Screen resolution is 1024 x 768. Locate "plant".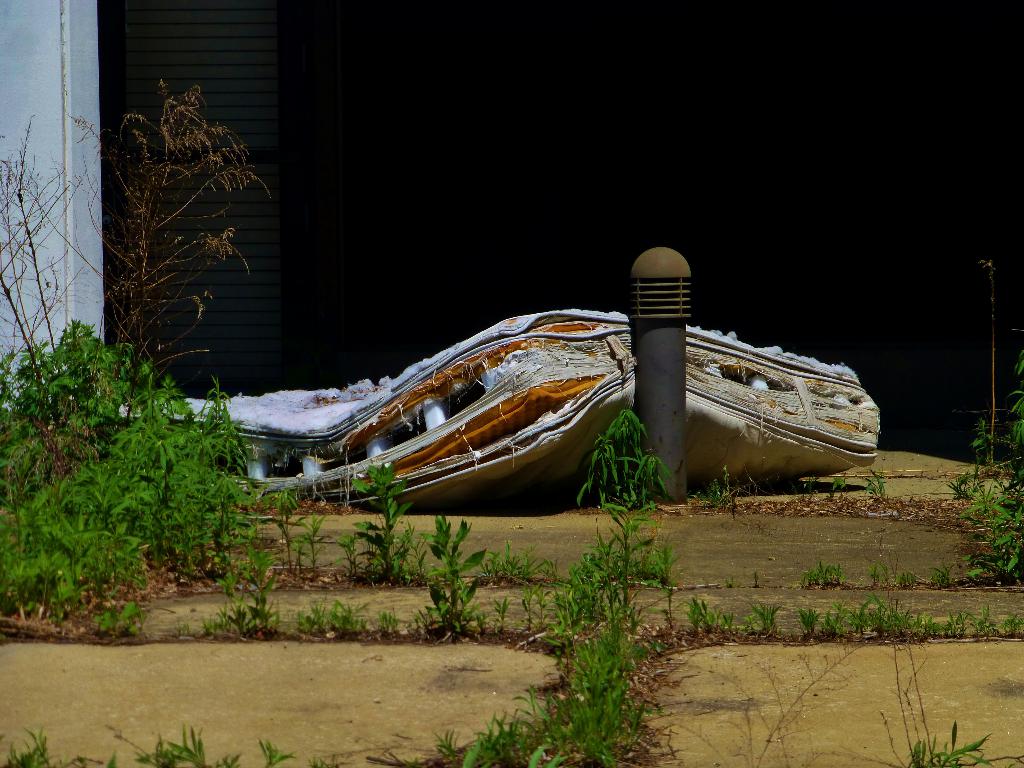
<region>950, 614, 975, 636</region>.
